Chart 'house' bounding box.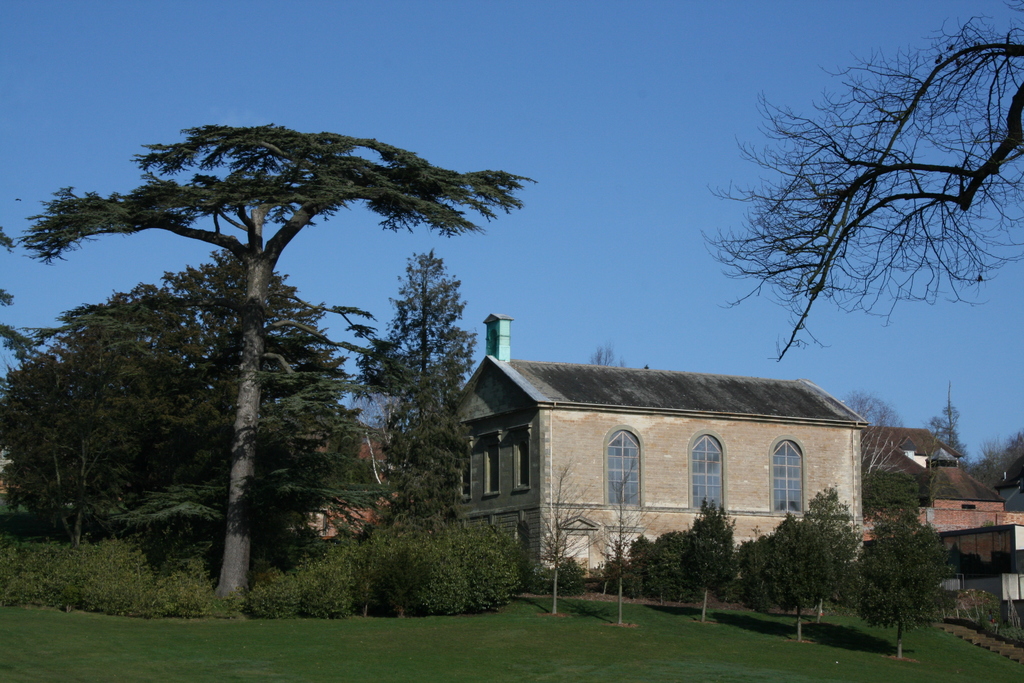
Charted: [862,420,1023,616].
